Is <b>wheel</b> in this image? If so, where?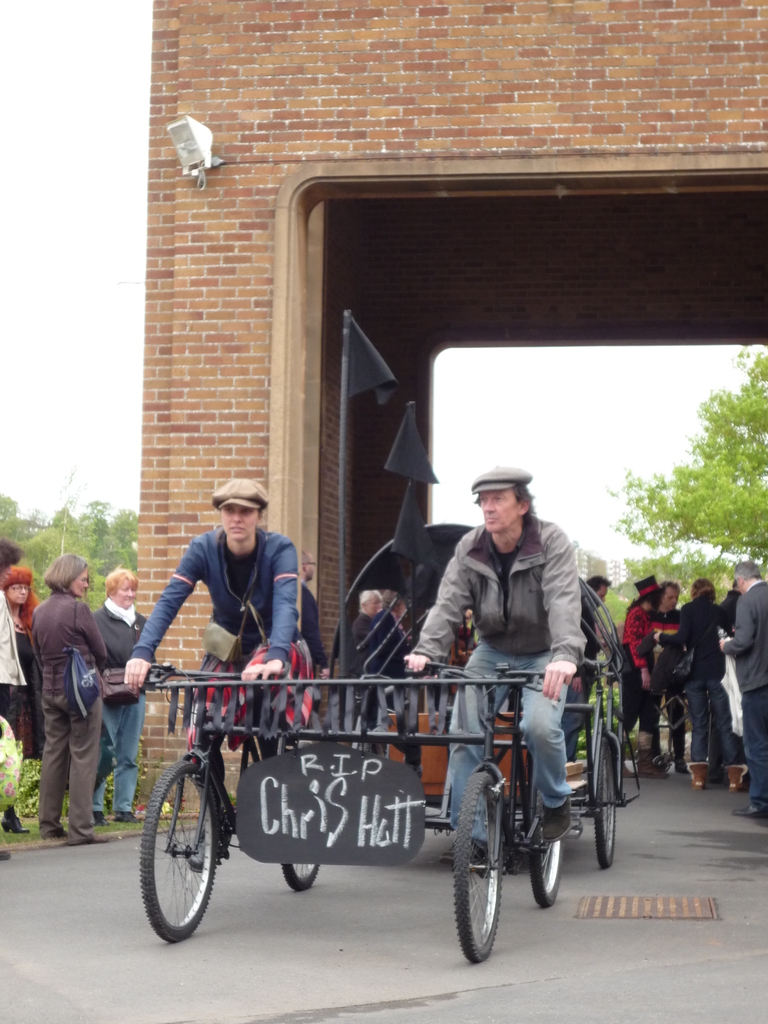
Yes, at crop(529, 753, 570, 906).
